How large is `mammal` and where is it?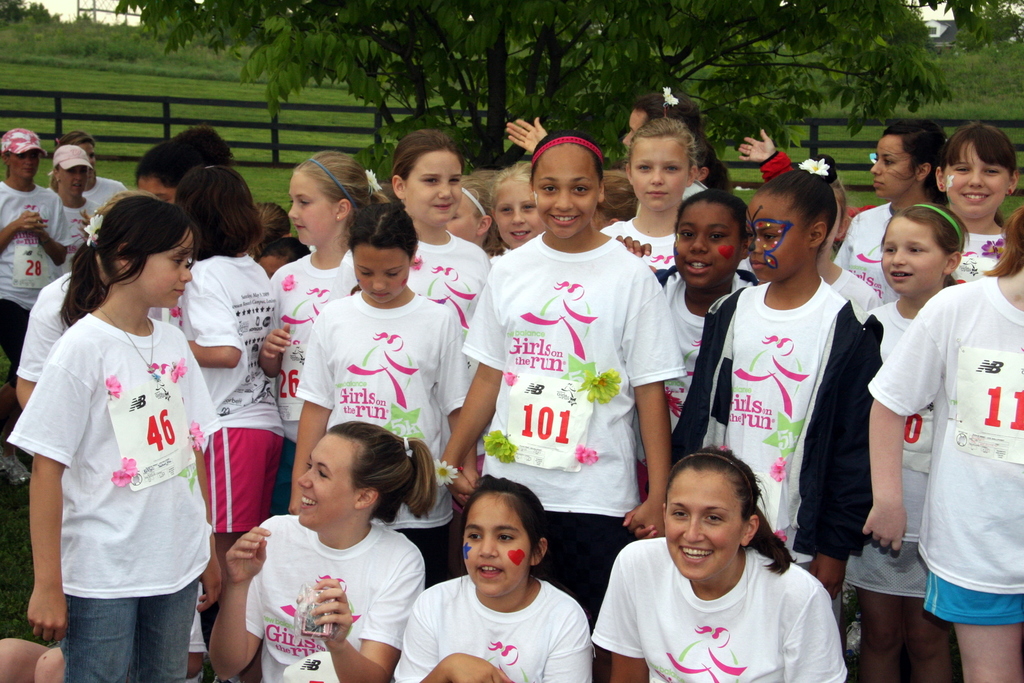
Bounding box: select_region(260, 151, 388, 515).
